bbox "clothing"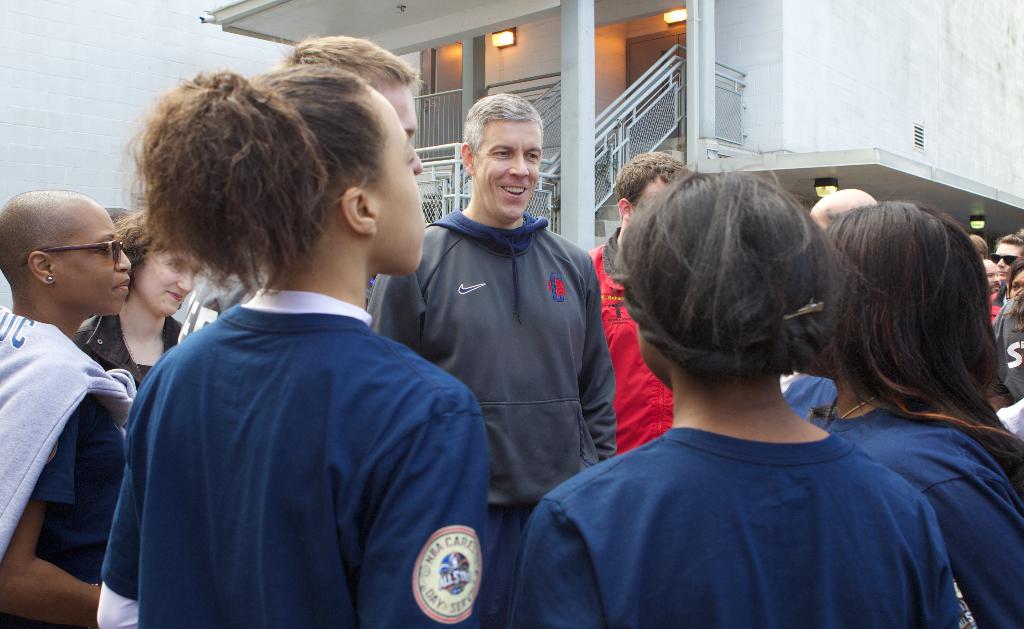
rect(766, 359, 831, 436)
